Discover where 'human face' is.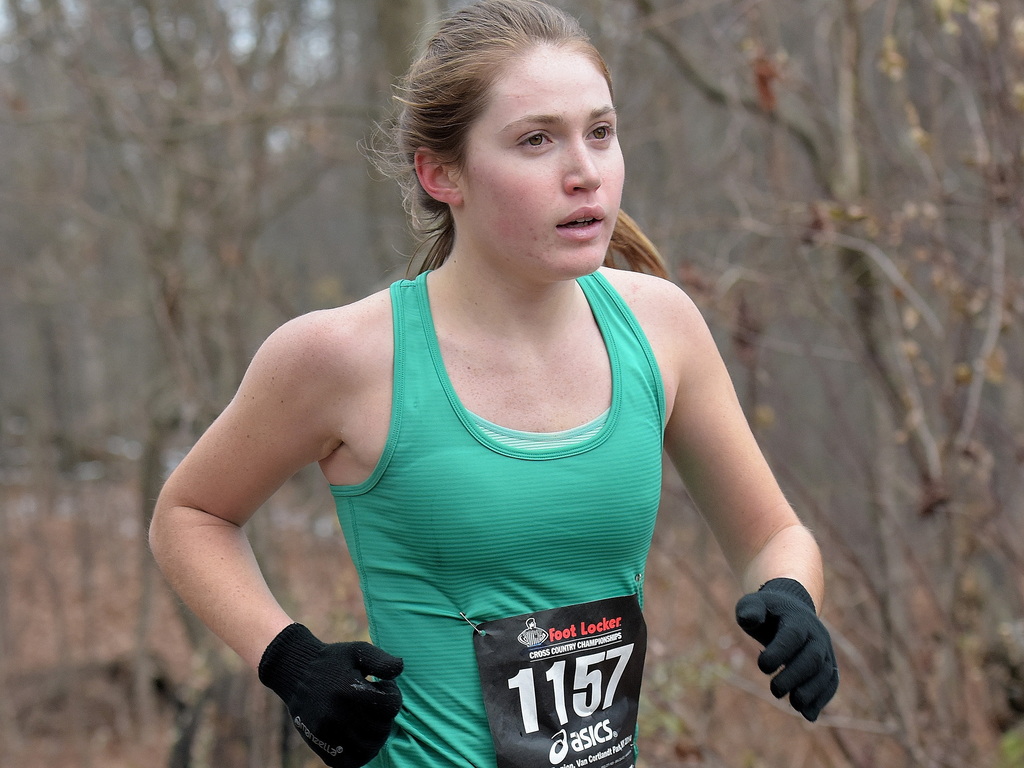
Discovered at l=466, t=44, r=626, b=277.
